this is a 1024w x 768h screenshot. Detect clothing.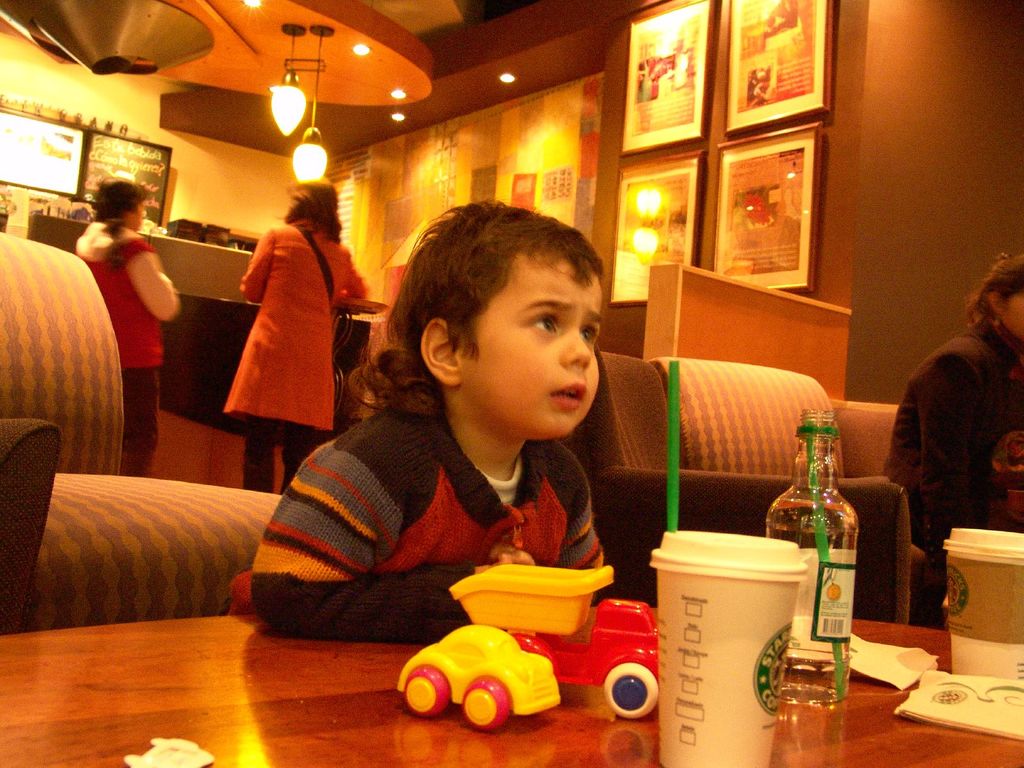
223, 221, 370, 493.
